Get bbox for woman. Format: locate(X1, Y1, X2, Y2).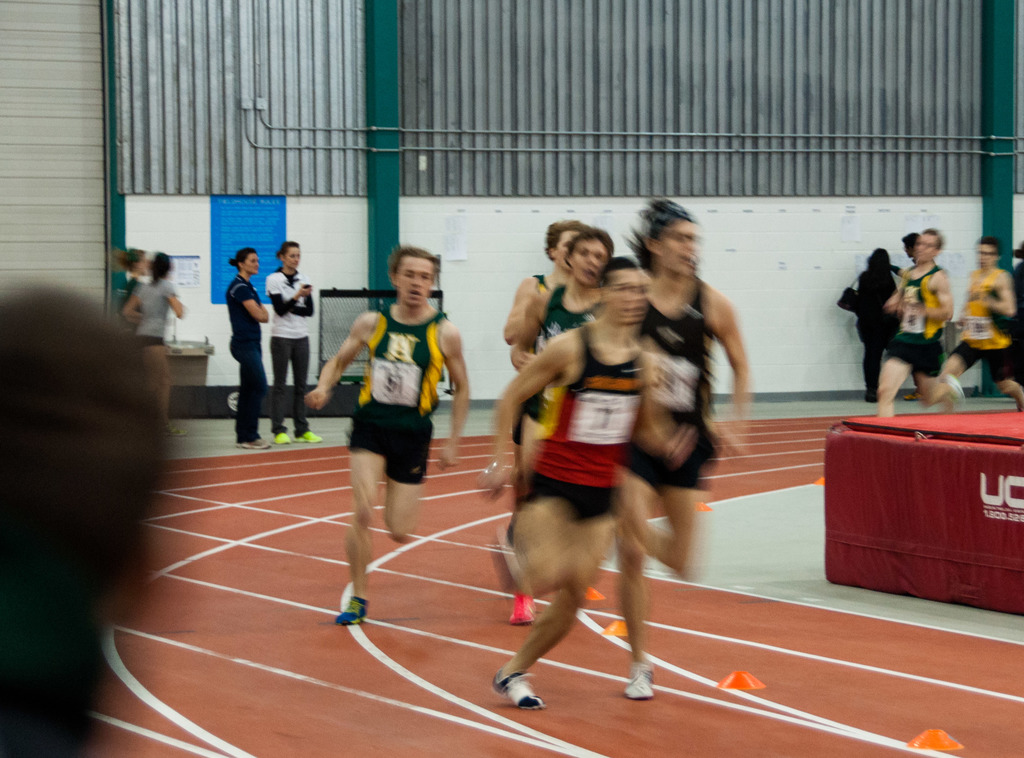
locate(125, 247, 189, 435).
